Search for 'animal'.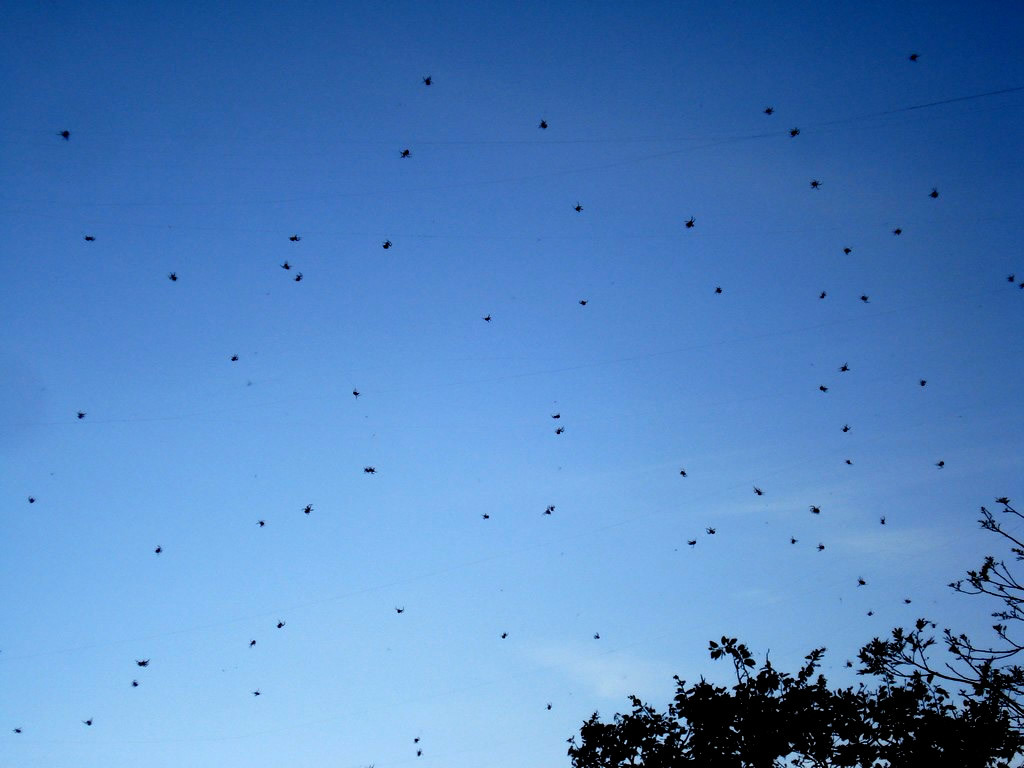
Found at rect(367, 467, 377, 475).
